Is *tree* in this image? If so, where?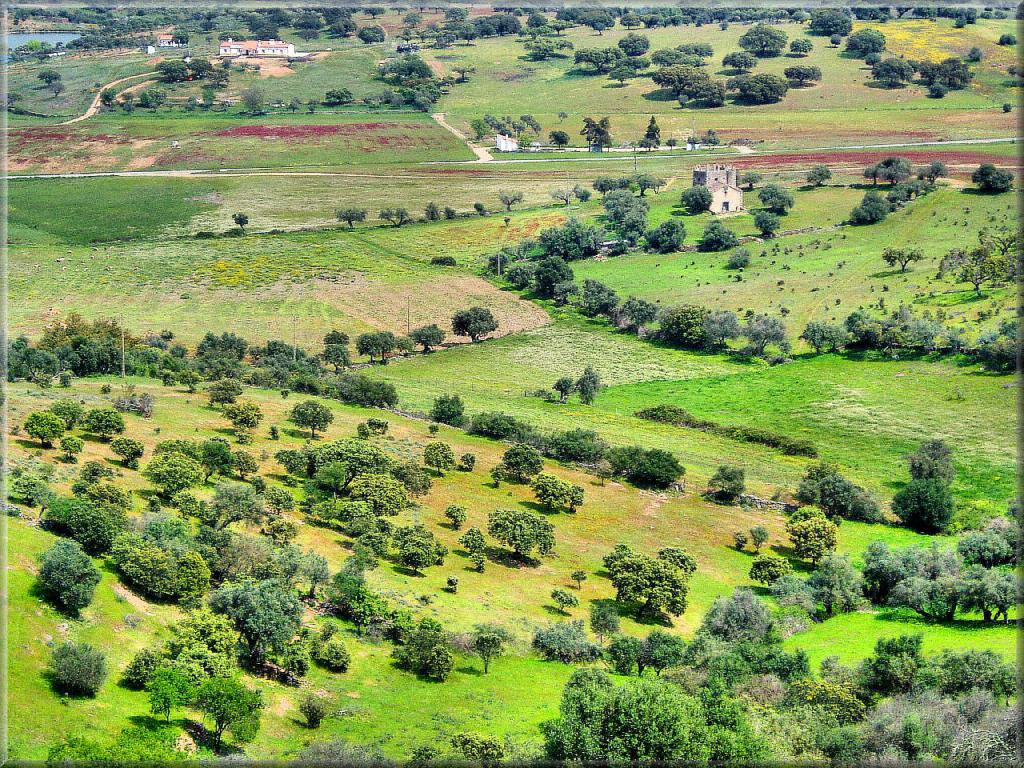
Yes, at rect(745, 211, 778, 239).
